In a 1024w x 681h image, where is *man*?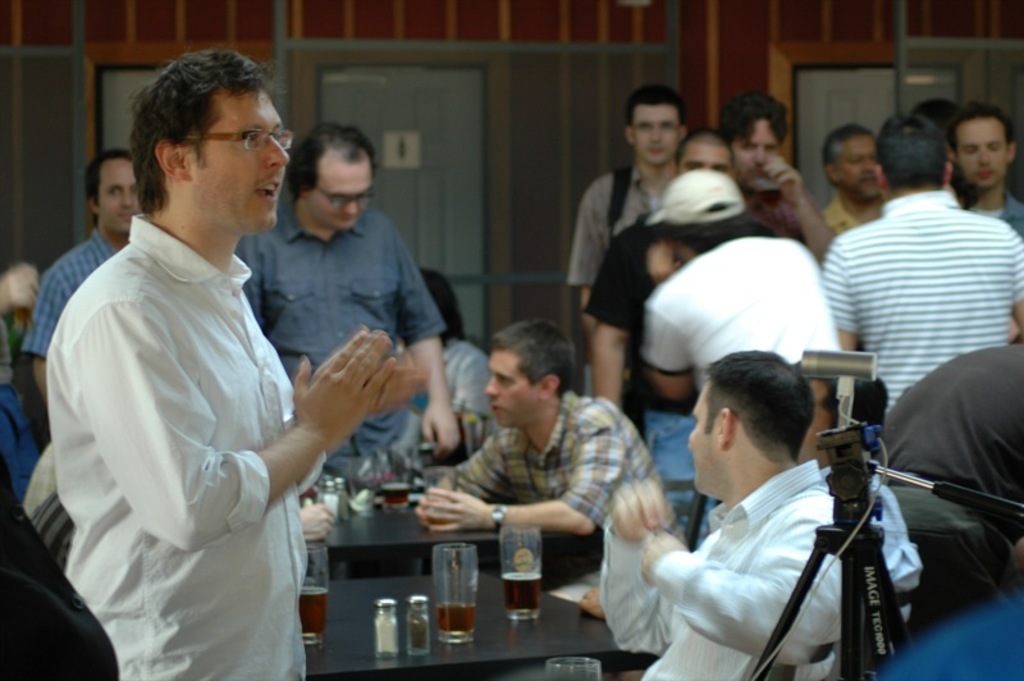
{"x1": 719, "y1": 90, "x2": 838, "y2": 264}.
